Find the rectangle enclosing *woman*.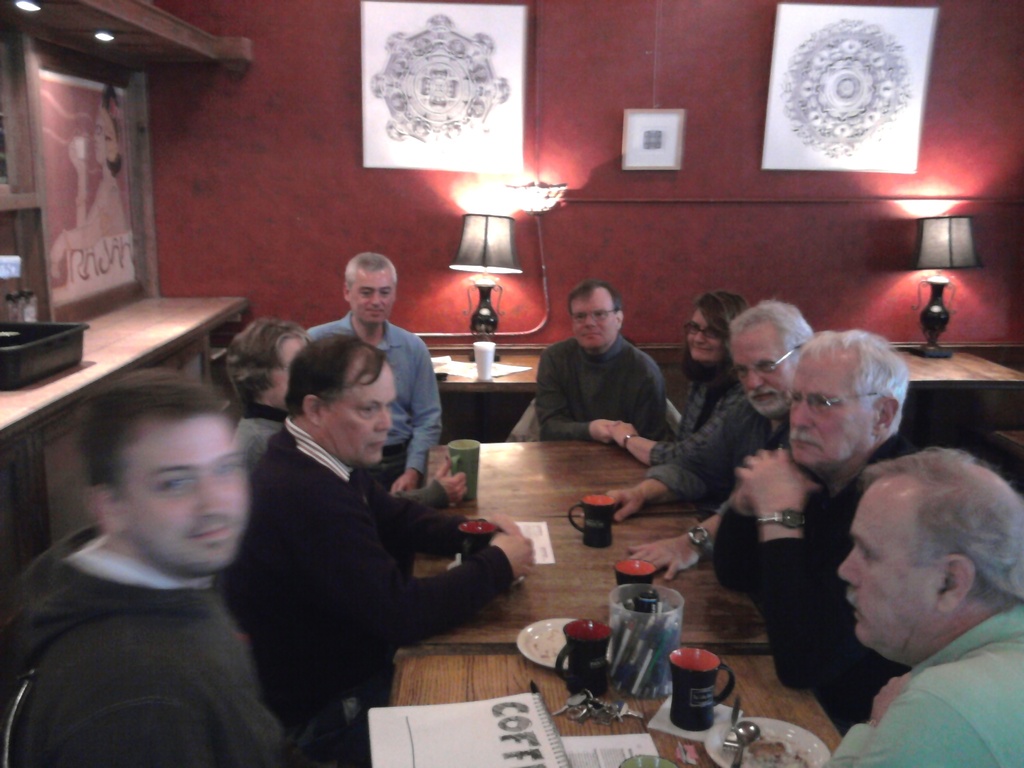
bbox=[227, 316, 468, 508].
